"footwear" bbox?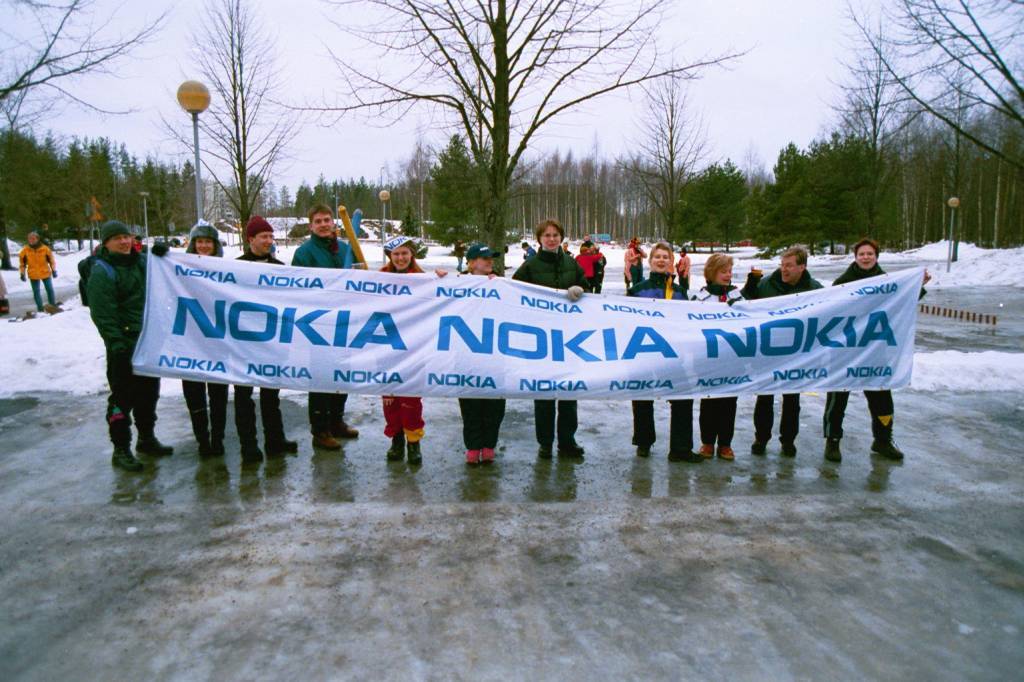
region(315, 431, 340, 447)
